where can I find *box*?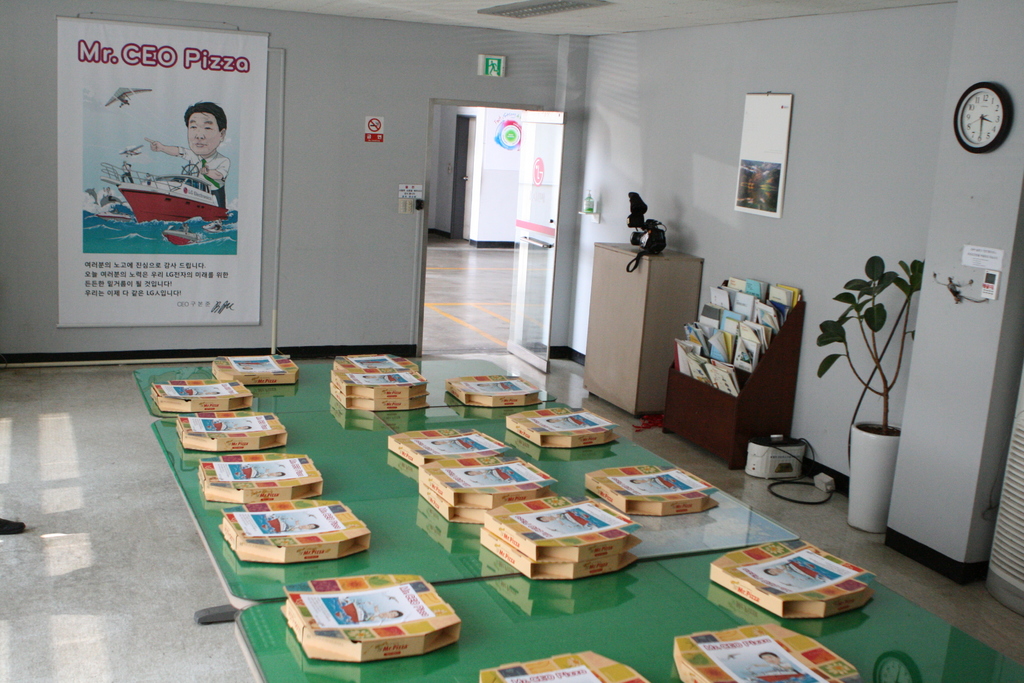
You can find it at bbox=(447, 376, 542, 404).
